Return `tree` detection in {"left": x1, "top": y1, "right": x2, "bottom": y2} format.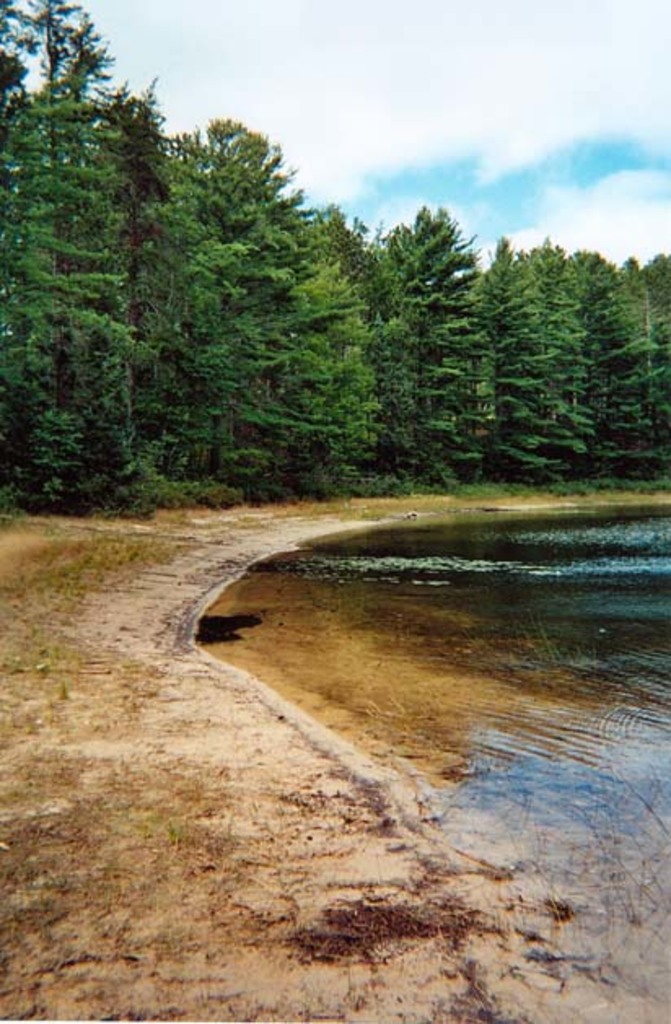
{"left": 220, "top": 182, "right": 283, "bottom": 506}.
